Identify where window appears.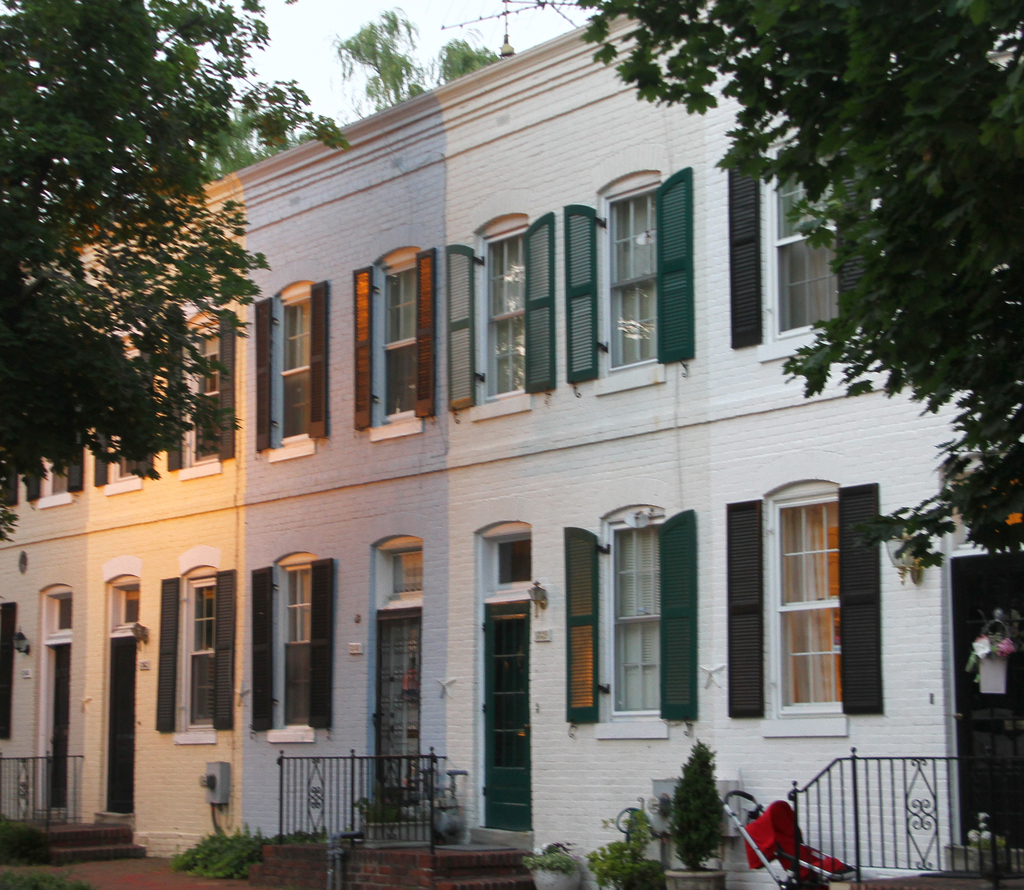
Appears at 445:219:563:409.
